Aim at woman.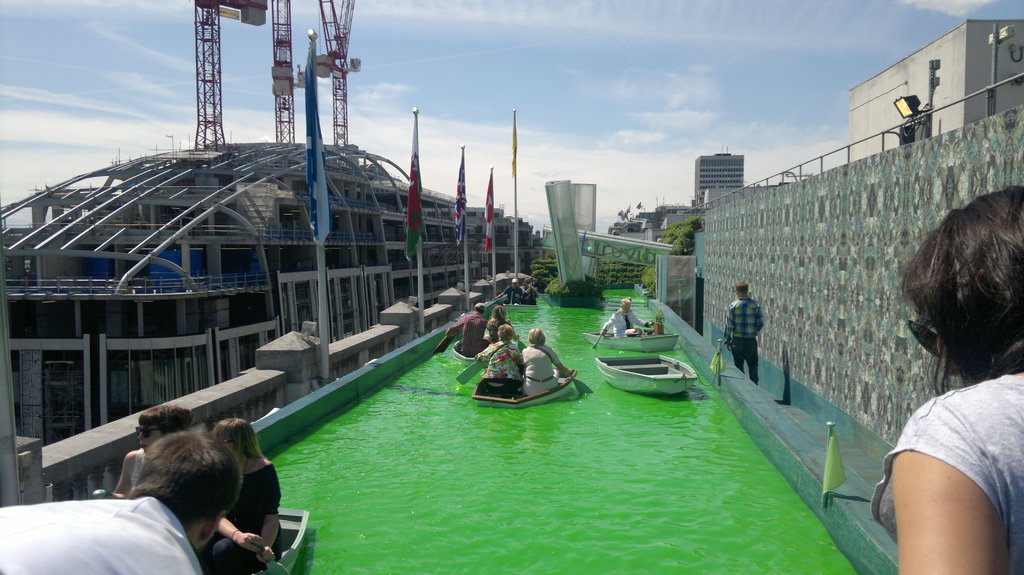
Aimed at [860,177,1023,572].
